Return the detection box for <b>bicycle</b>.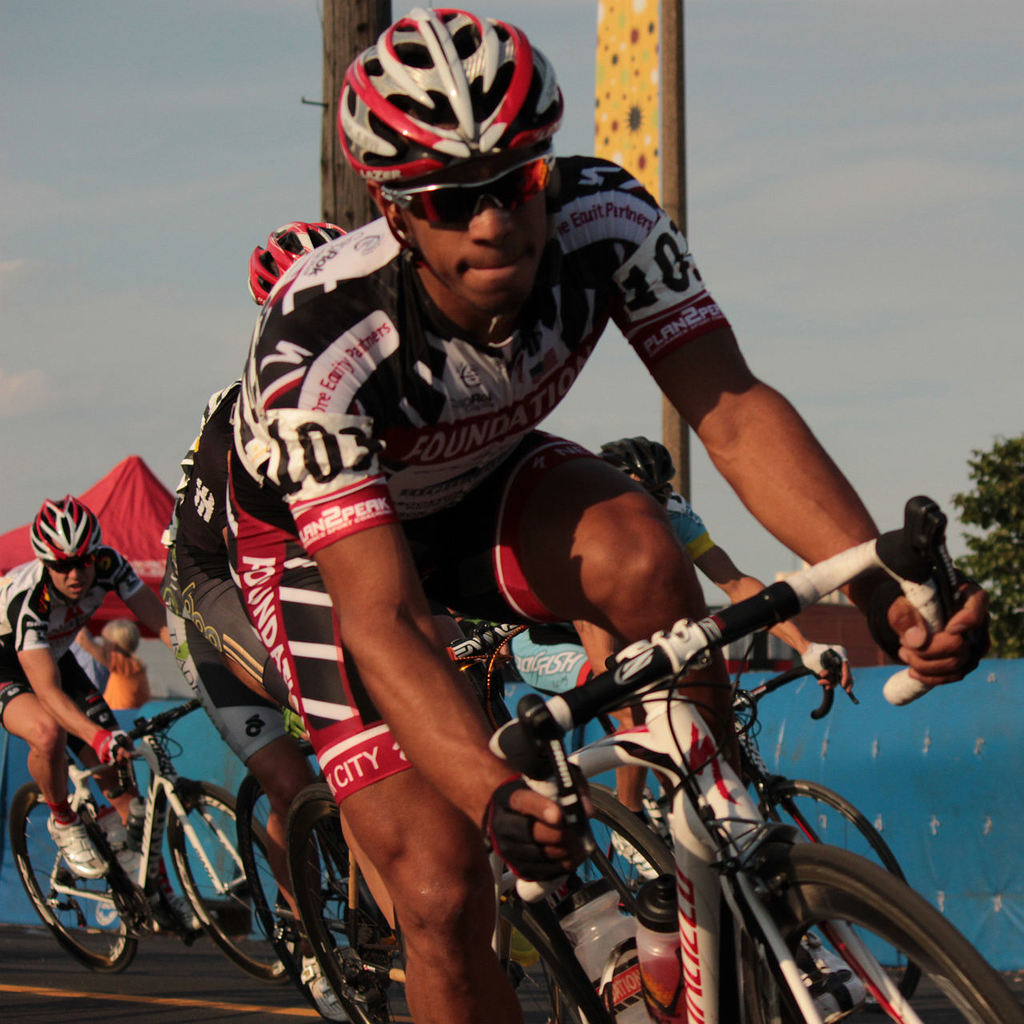
pyautogui.locateOnScreen(234, 735, 345, 973).
